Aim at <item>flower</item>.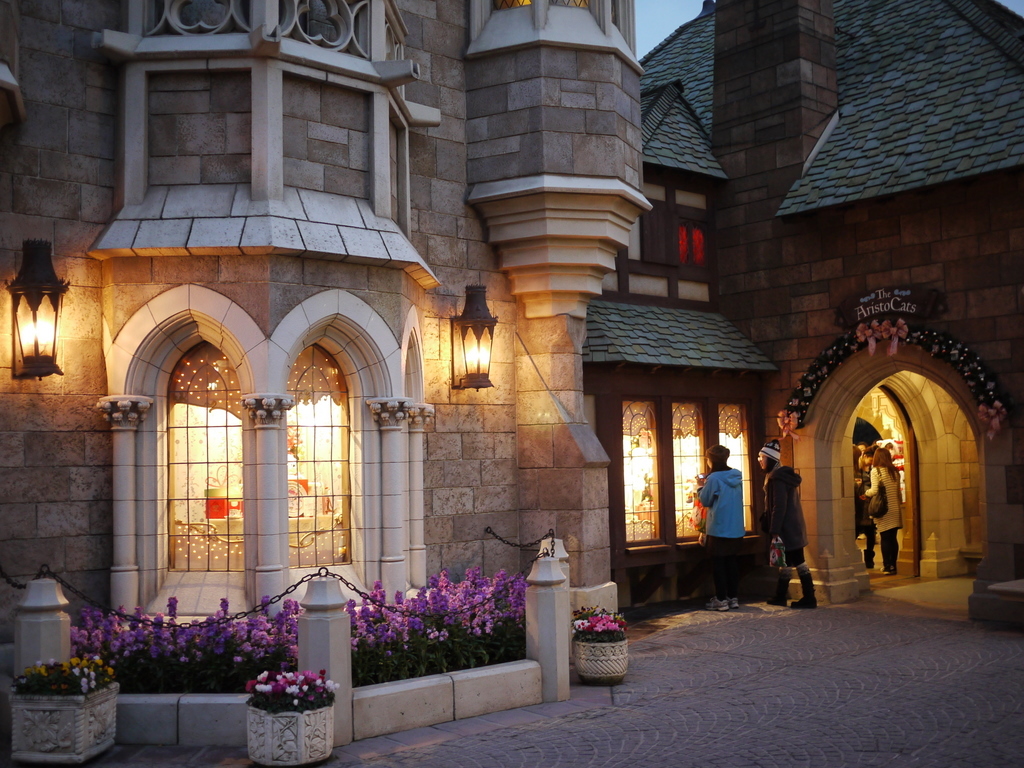
Aimed at [823,365,826,372].
